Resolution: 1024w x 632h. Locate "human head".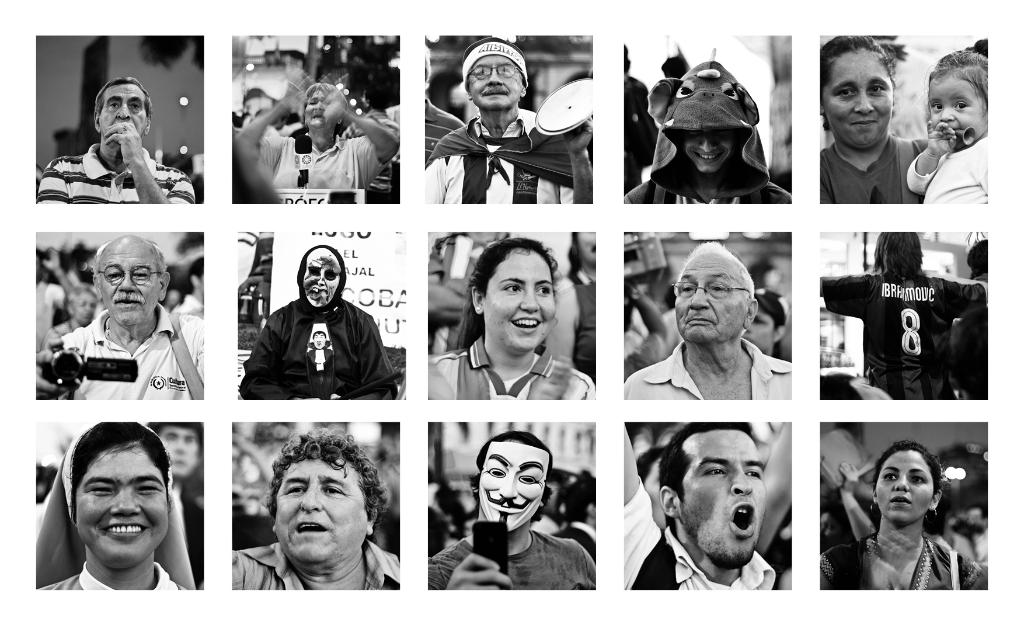
bbox(871, 440, 942, 528).
